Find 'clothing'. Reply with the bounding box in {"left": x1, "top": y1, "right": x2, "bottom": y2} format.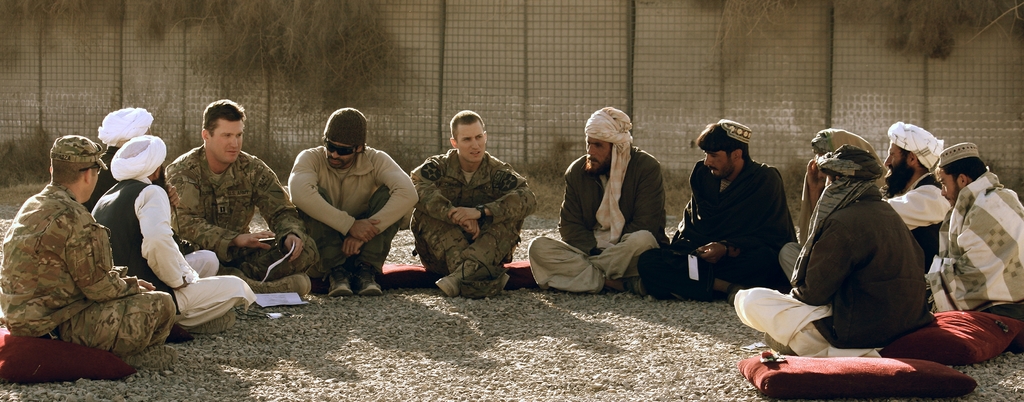
{"left": 639, "top": 152, "right": 797, "bottom": 294}.
